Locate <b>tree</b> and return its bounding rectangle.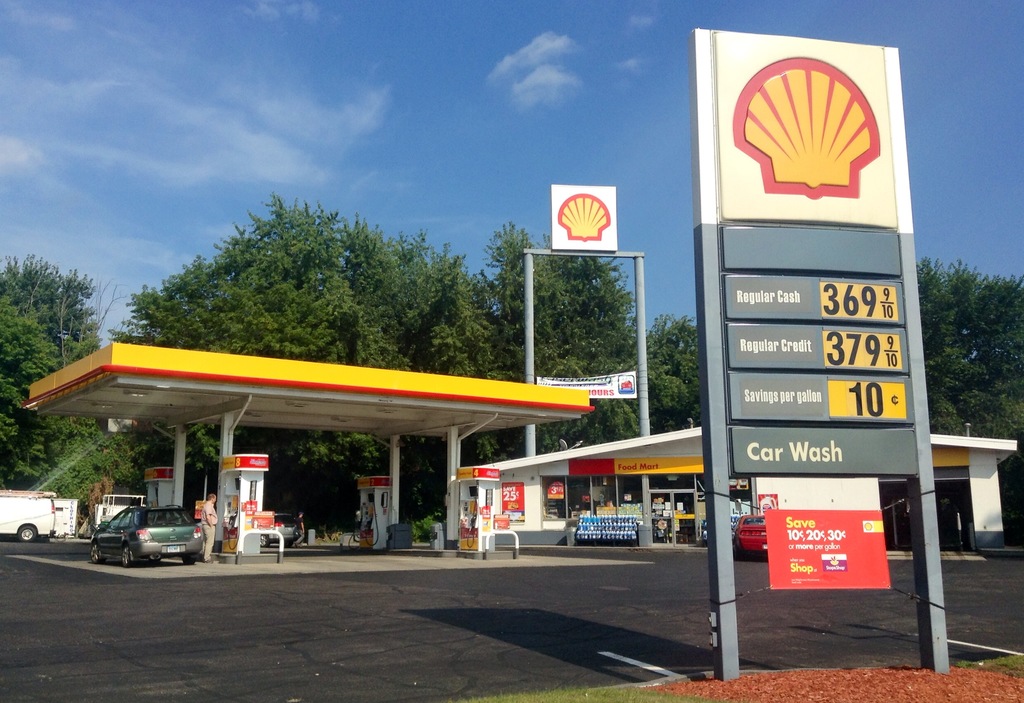
box=[493, 227, 641, 451].
